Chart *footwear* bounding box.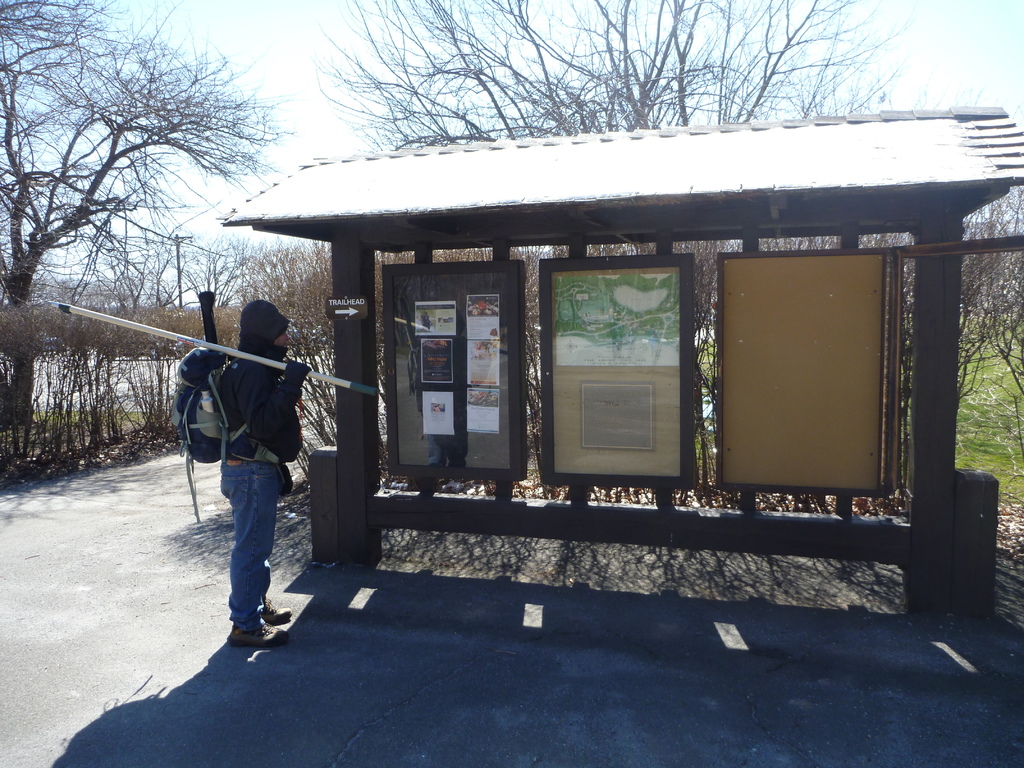
Charted: [left=260, top=596, right=291, bottom=625].
